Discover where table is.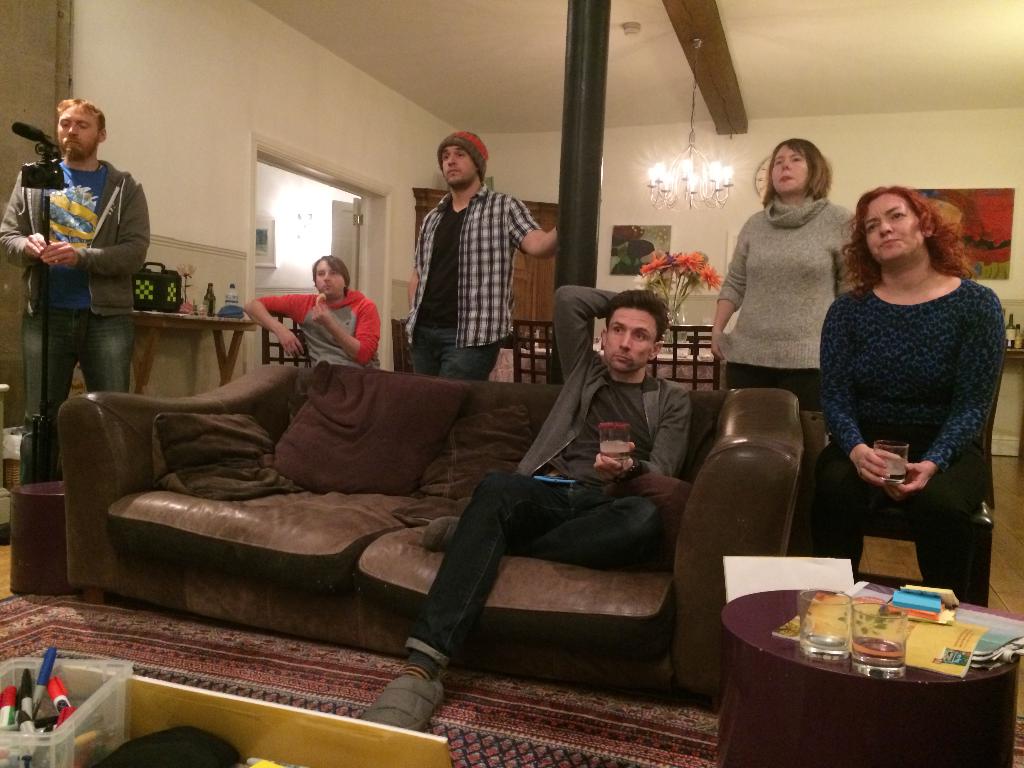
Discovered at 709/574/1008/741.
